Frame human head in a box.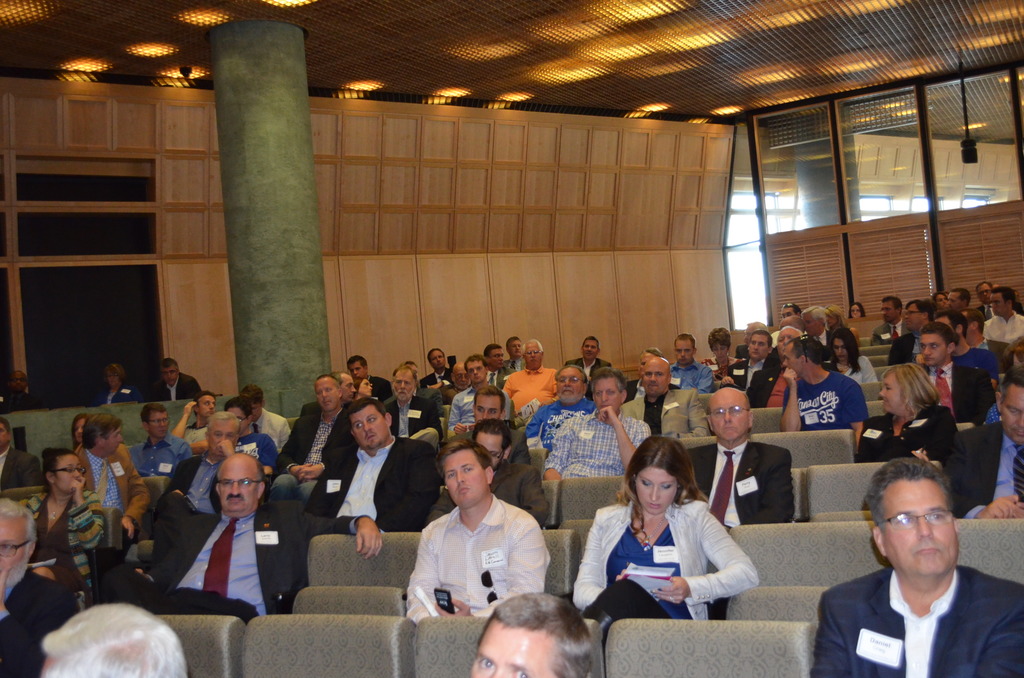
pyautogui.locateOnScreen(200, 412, 239, 450).
